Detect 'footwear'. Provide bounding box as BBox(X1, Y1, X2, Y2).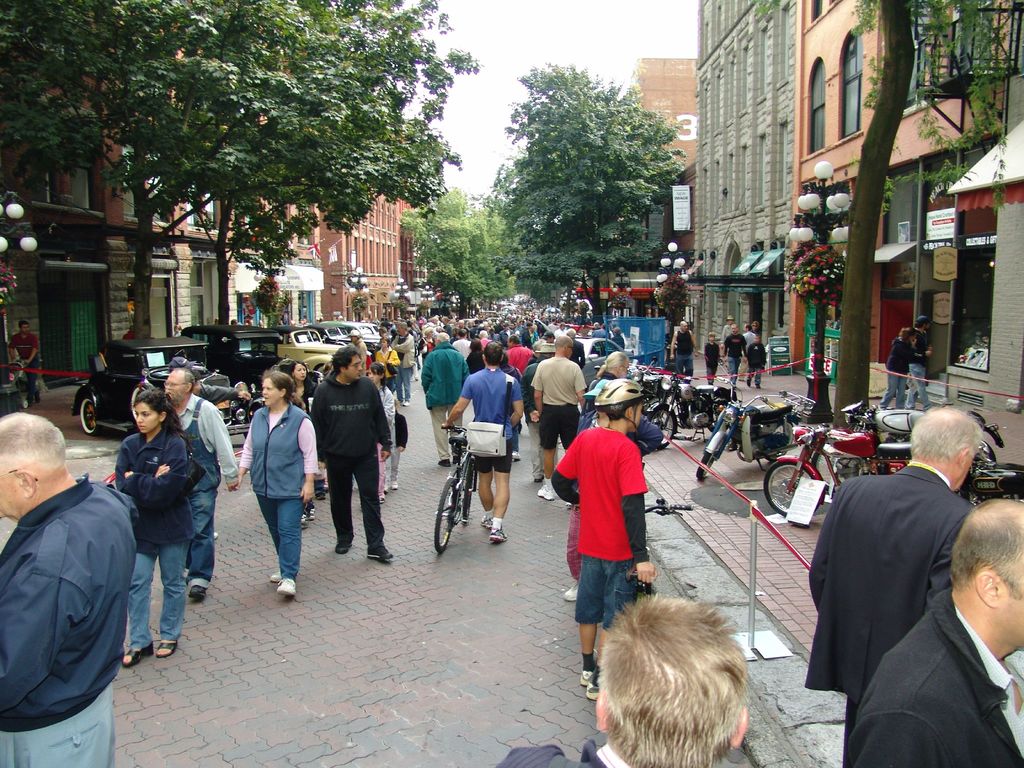
BBox(157, 636, 175, 663).
